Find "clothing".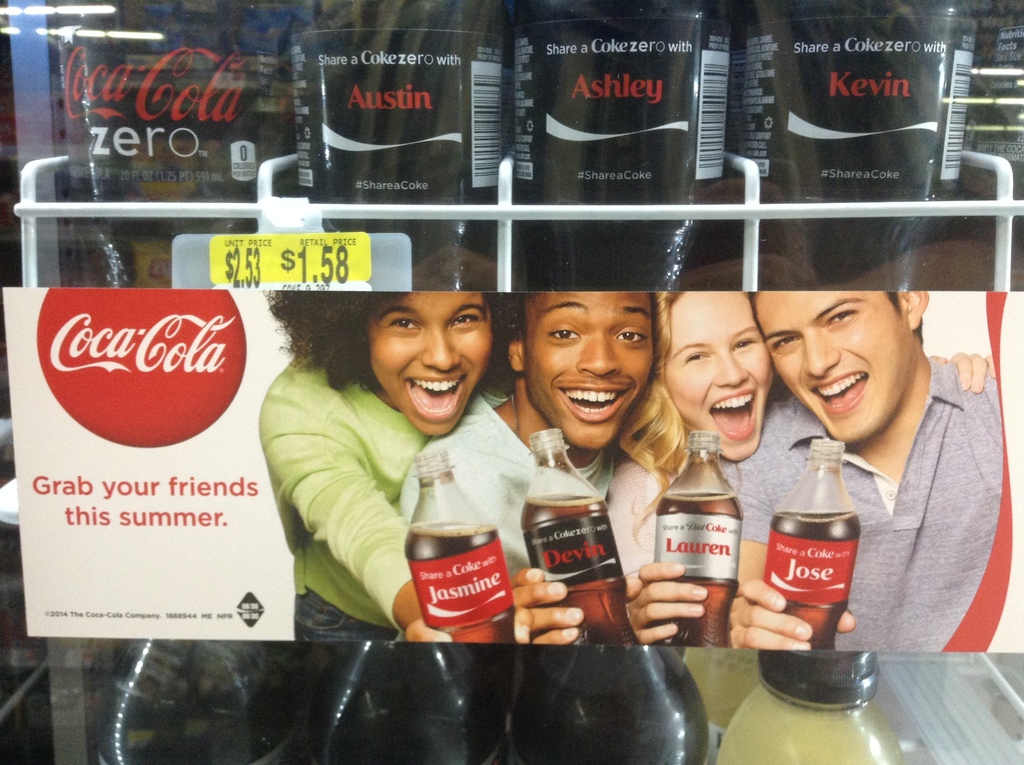
[397, 392, 616, 578].
